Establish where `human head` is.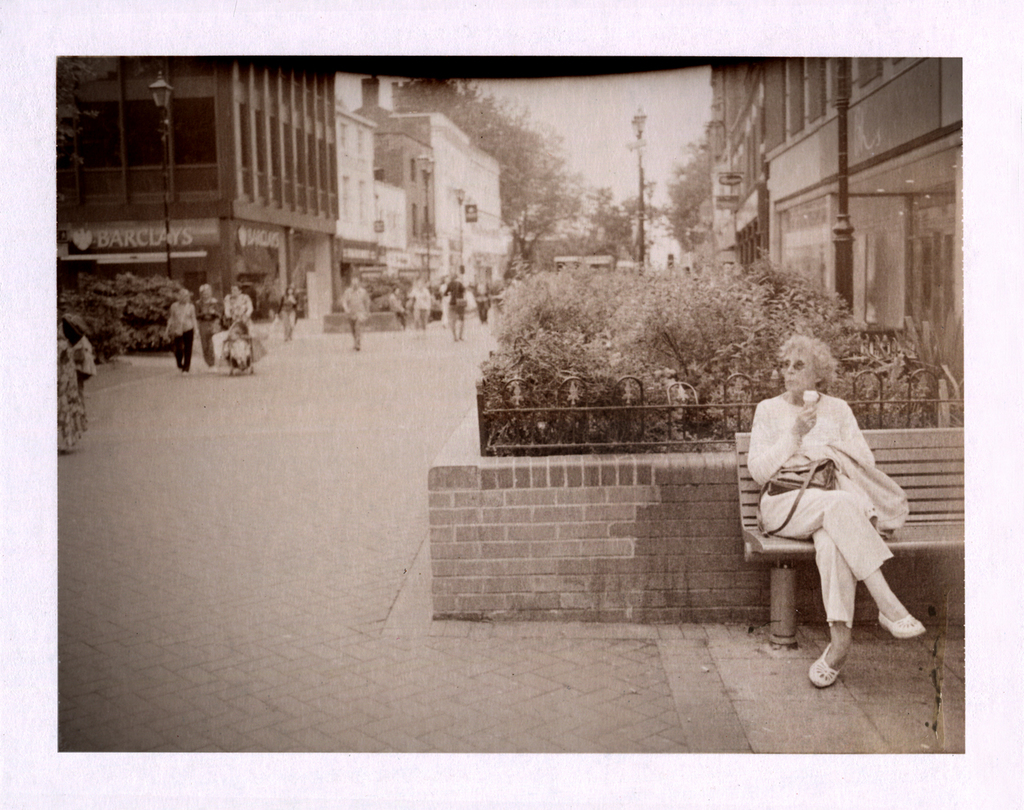
Established at select_region(227, 282, 242, 299).
